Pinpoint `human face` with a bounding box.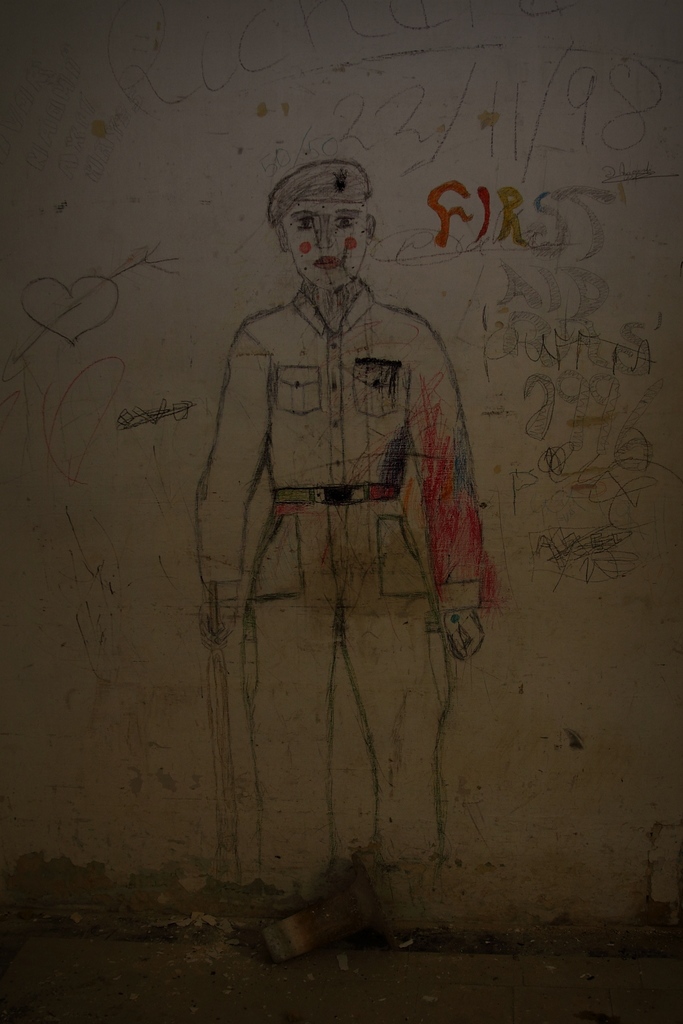
BBox(277, 200, 370, 290).
